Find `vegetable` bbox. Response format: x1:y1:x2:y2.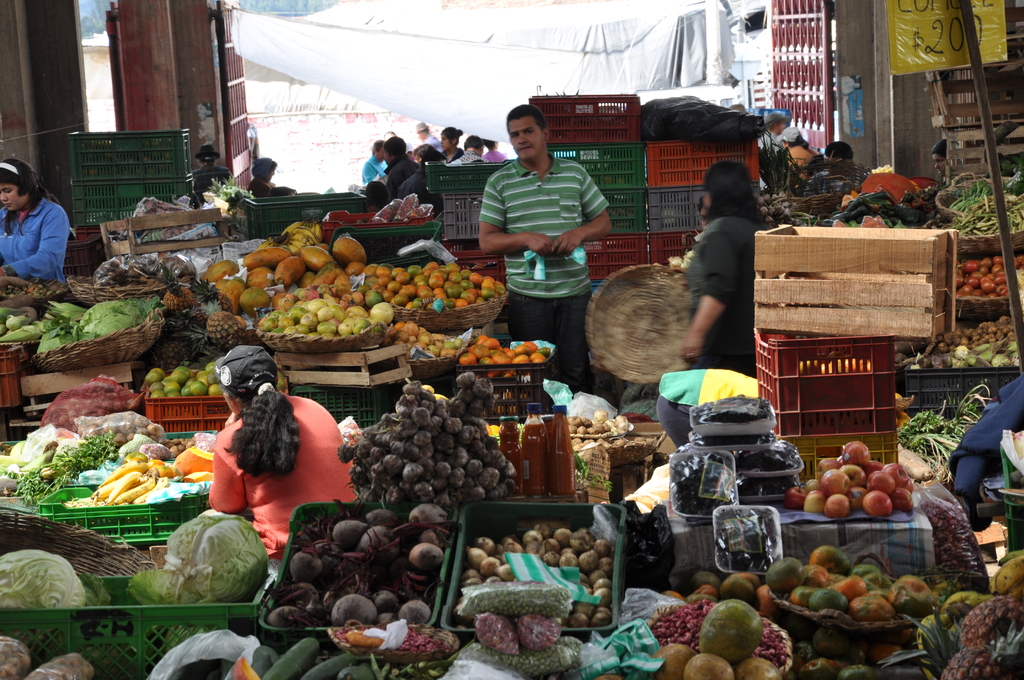
0:636:28:679.
